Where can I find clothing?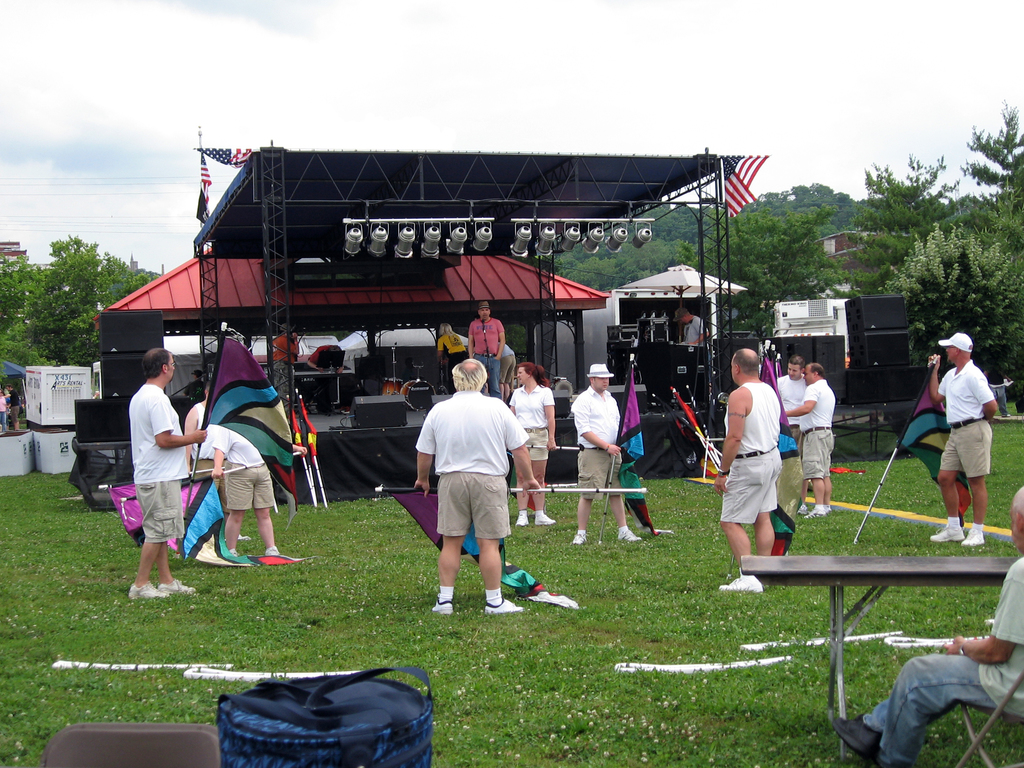
You can find it at 124, 389, 190, 547.
